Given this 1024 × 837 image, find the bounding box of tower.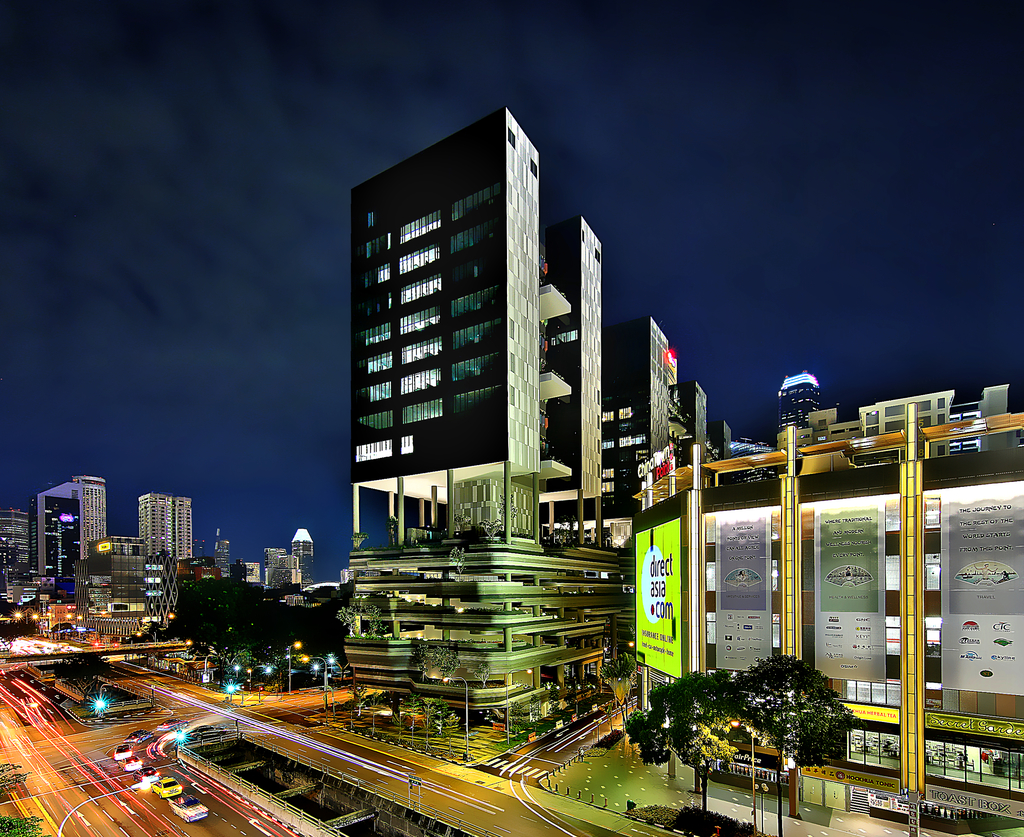
<region>259, 538, 291, 598</region>.
